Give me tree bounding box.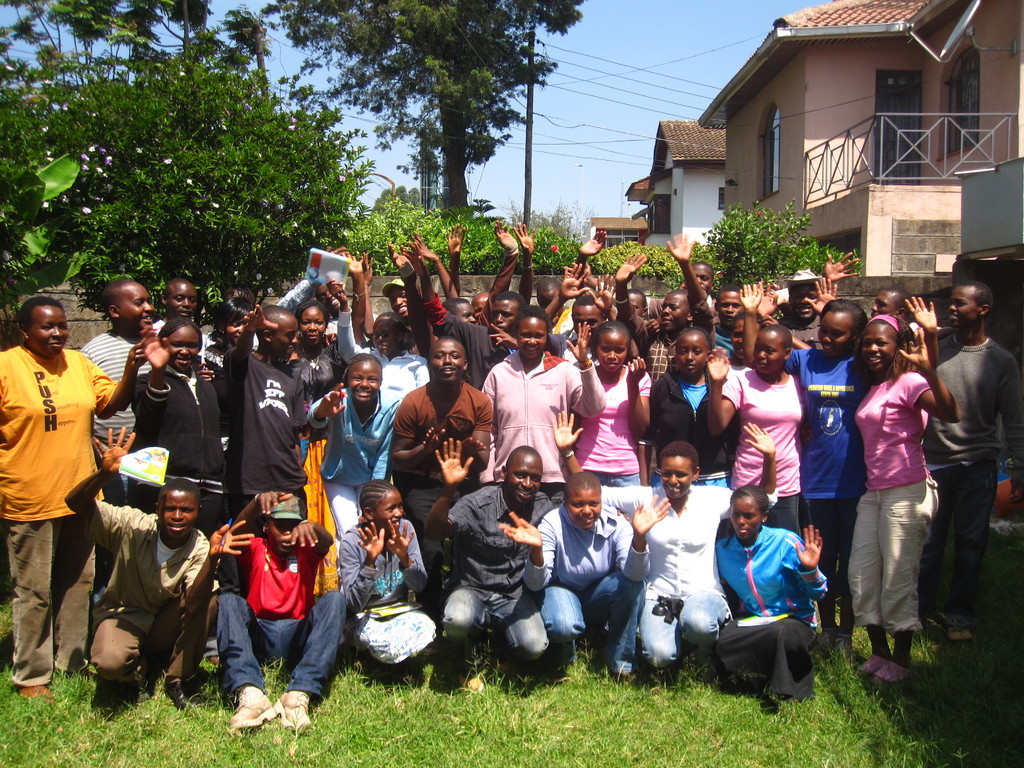
crop(257, 0, 648, 310).
